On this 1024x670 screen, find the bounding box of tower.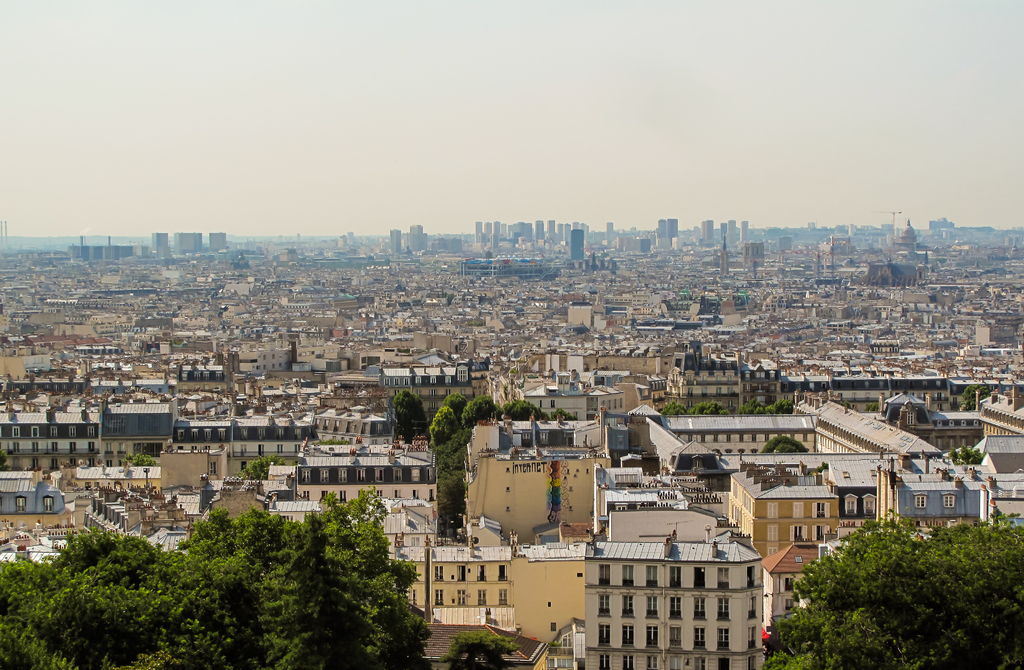
Bounding box: box=[179, 230, 199, 267].
